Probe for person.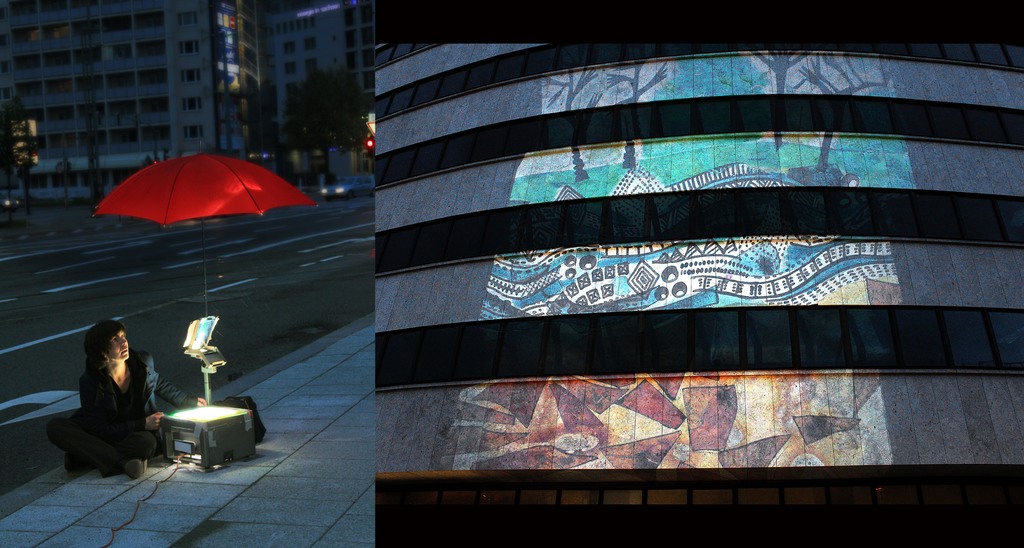
Probe result: detection(63, 306, 151, 485).
